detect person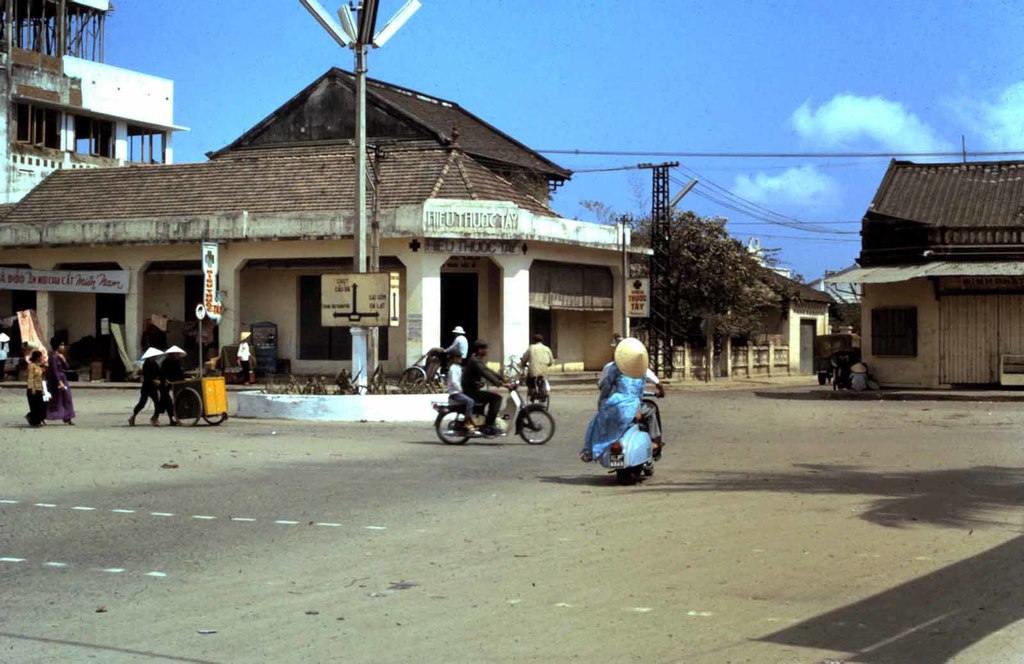
rect(598, 334, 663, 449)
